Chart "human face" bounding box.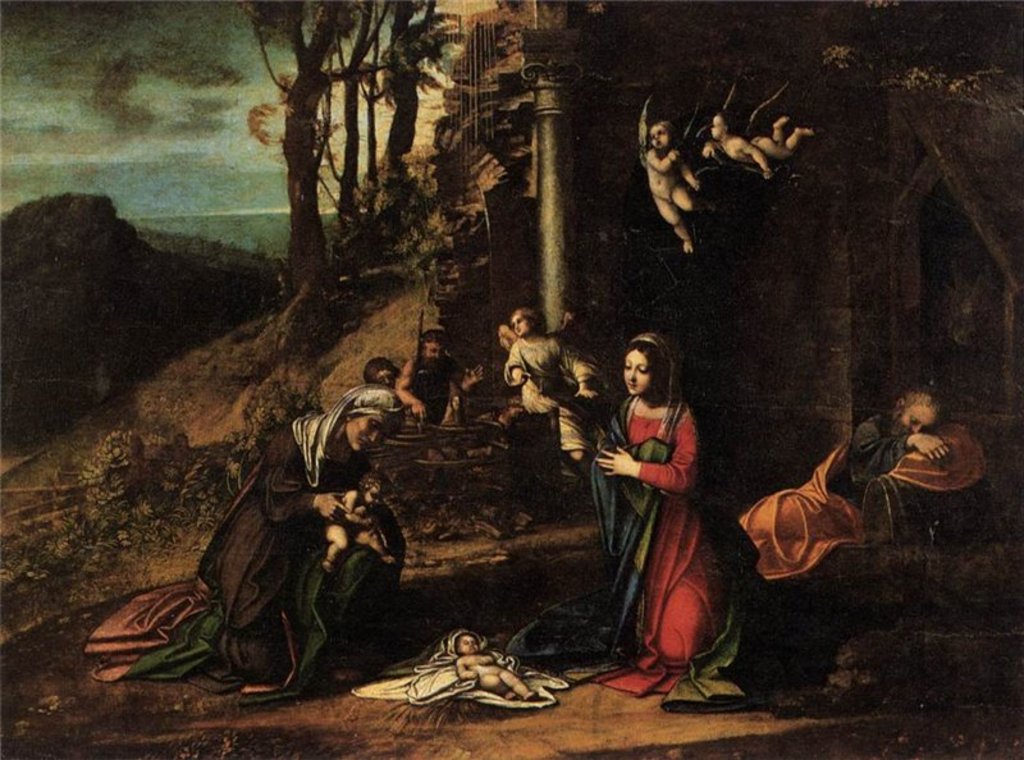
Charted: select_region(425, 342, 445, 361).
